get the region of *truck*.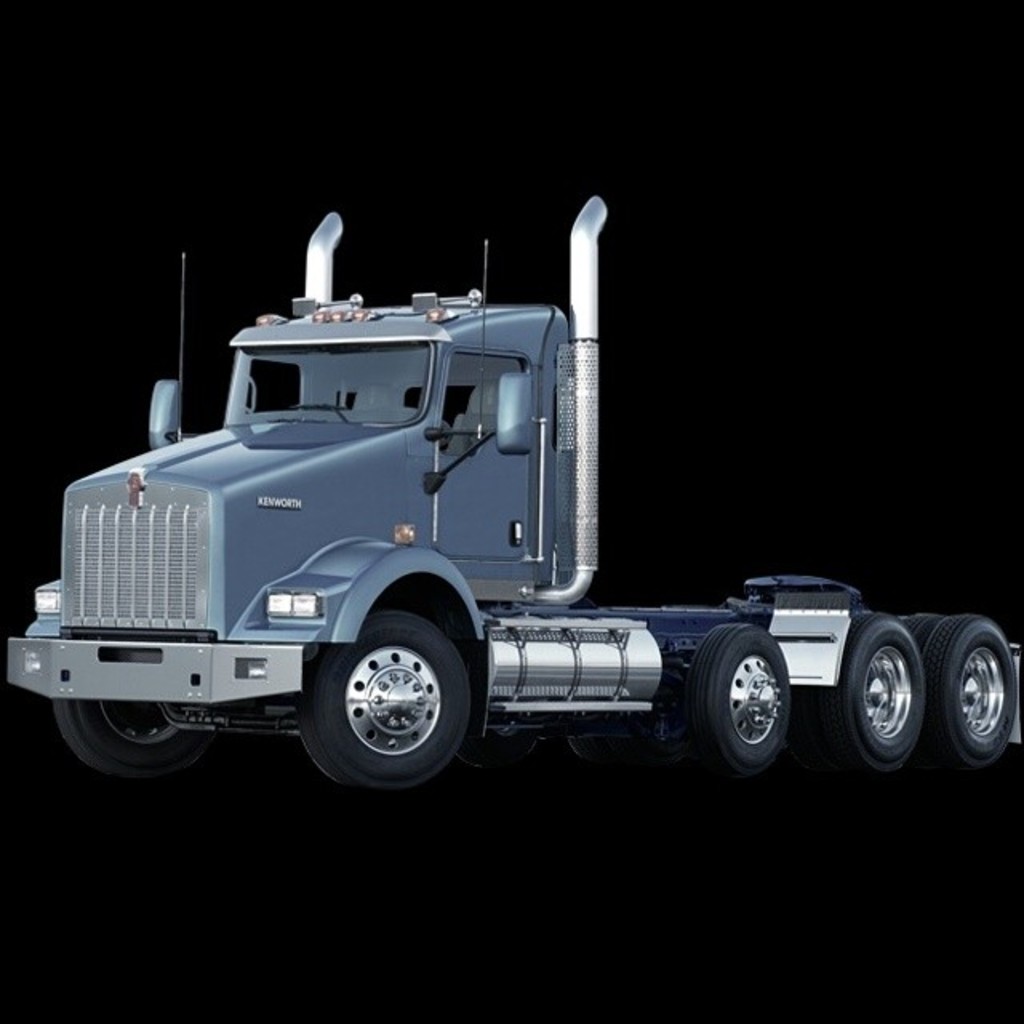
Rect(0, 187, 1022, 789).
